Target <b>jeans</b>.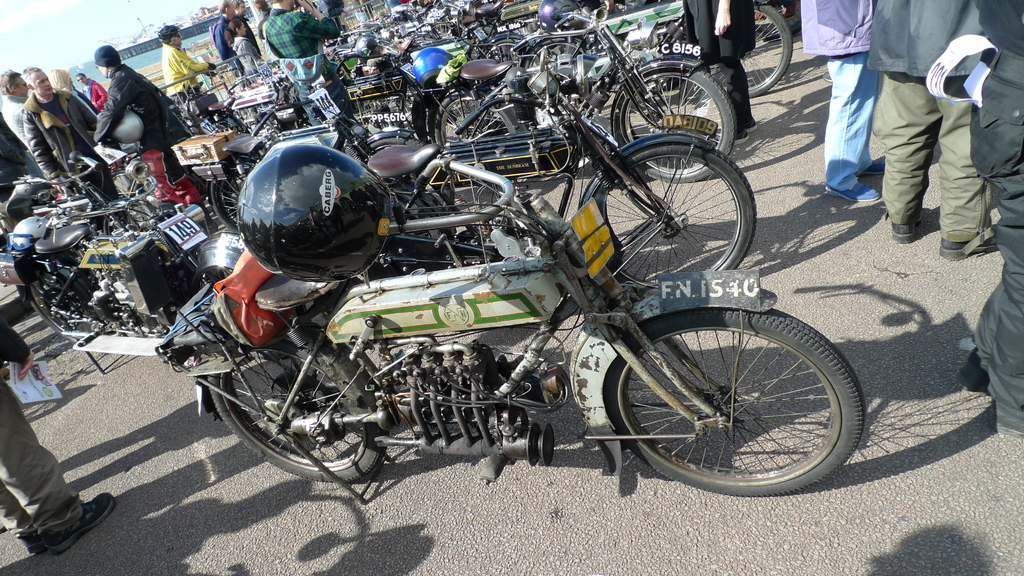
Target region: <bbox>838, 56, 892, 192</bbox>.
